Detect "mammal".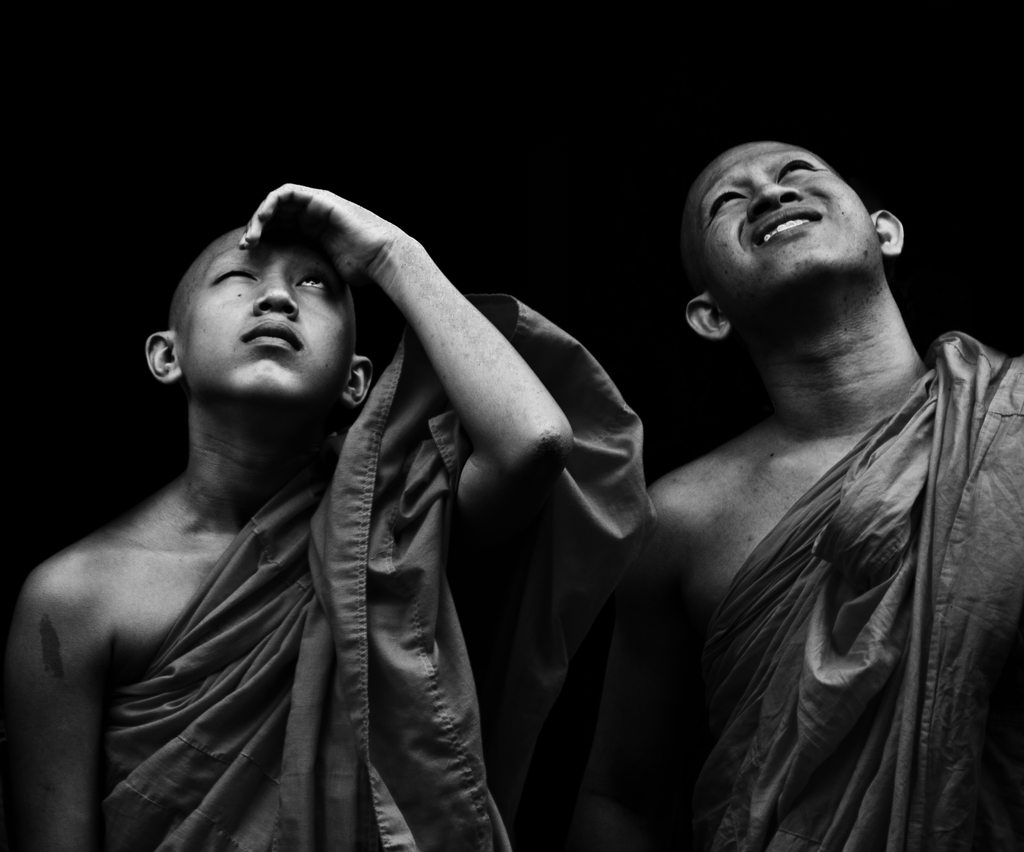
Detected at region(605, 130, 1023, 851).
